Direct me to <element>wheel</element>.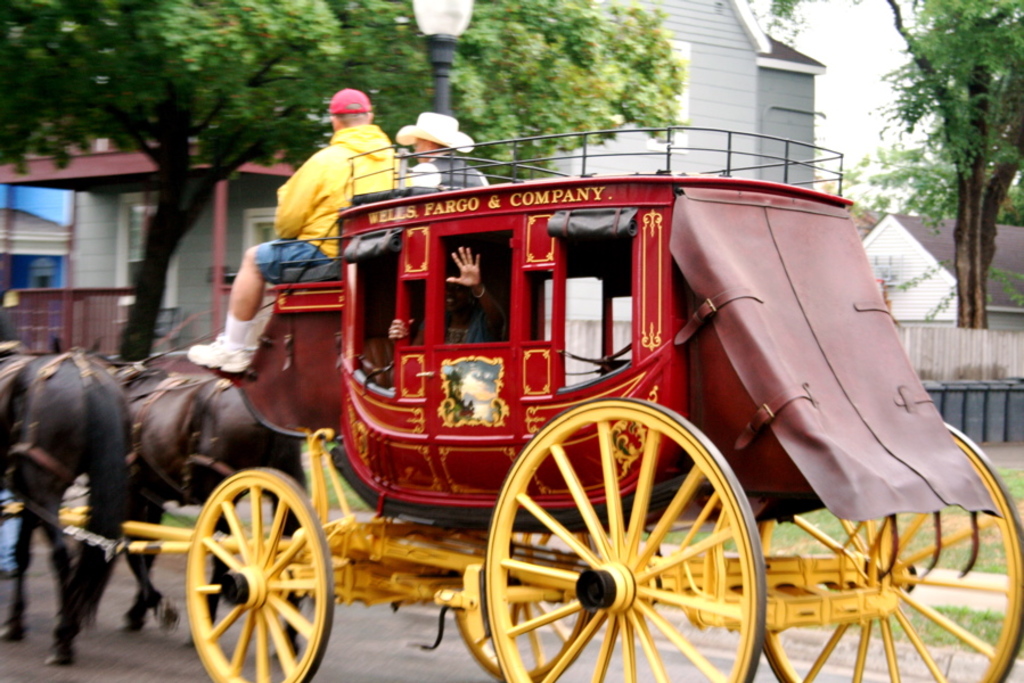
Direction: 477/390/768/682.
